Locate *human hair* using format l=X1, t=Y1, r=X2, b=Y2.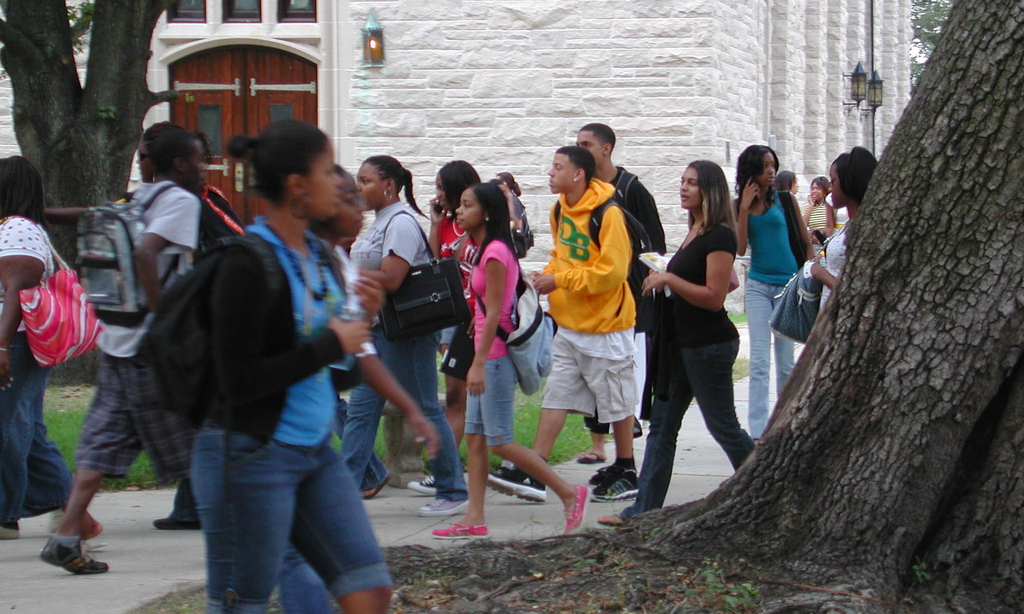
l=835, t=141, r=881, b=205.
